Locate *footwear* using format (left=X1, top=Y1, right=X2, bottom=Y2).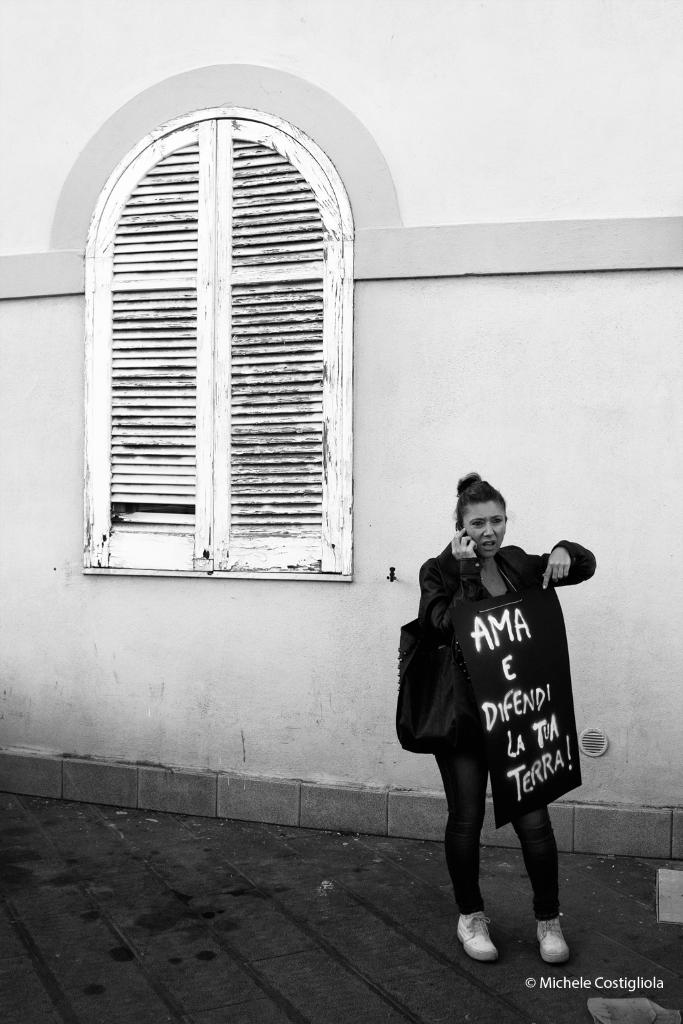
(left=455, top=911, right=497, bottom=959).
